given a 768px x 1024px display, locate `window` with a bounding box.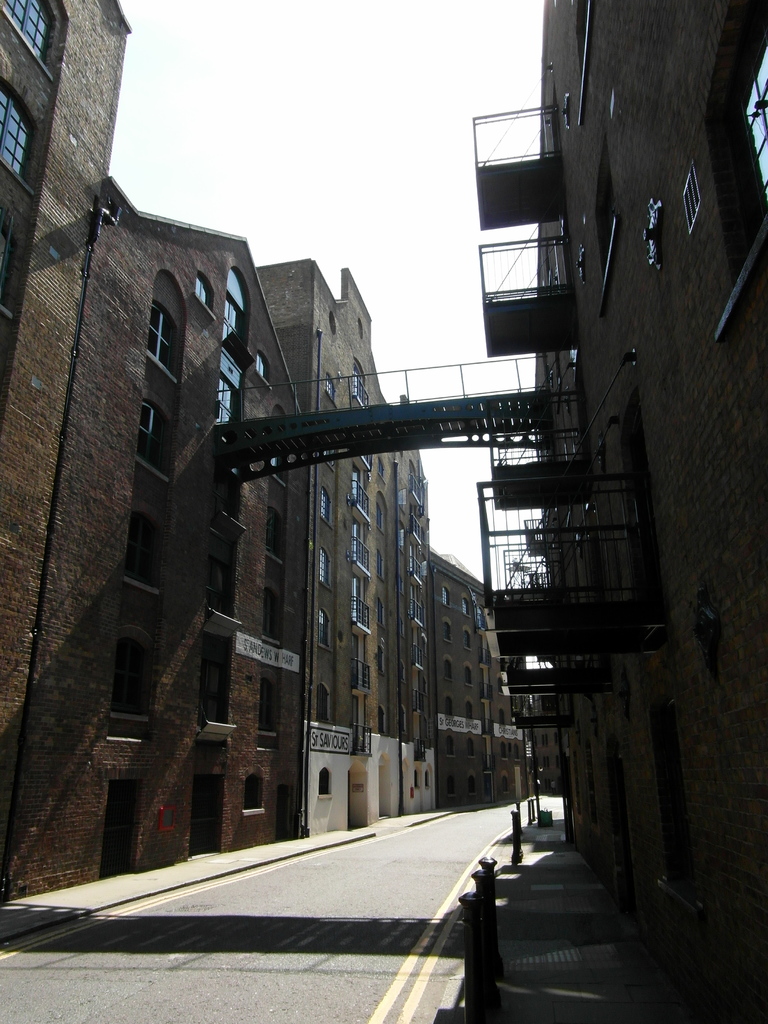
Located: box(145, 302, 174, 384).
